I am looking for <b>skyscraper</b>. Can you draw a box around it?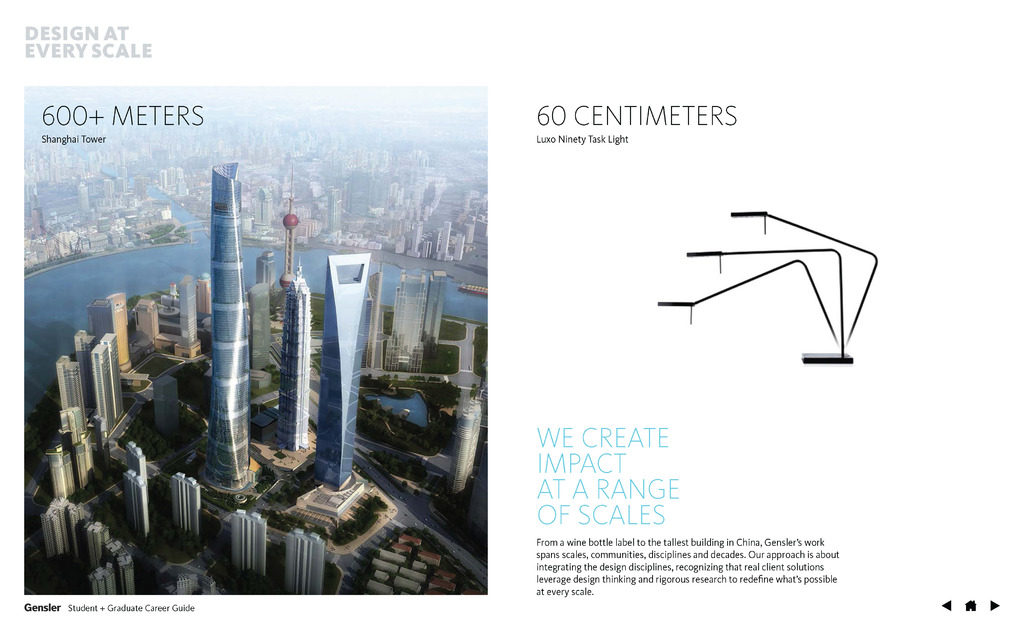
Sure, the bounding box is x1=276, y1=262, x2=308, y2=452.
